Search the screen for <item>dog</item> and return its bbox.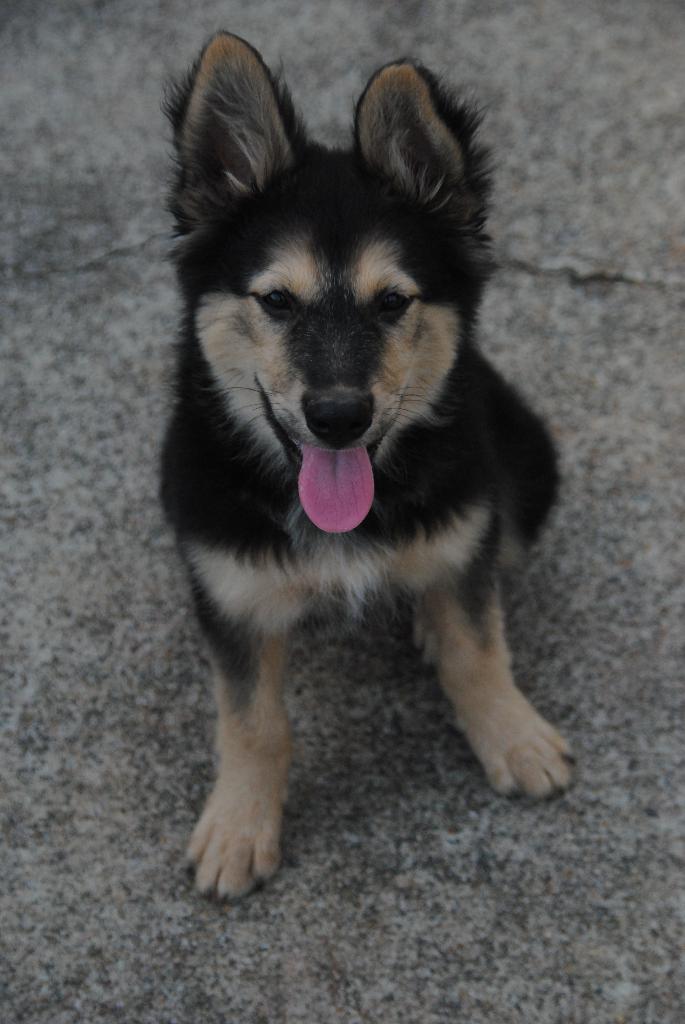
Found: left=161, top=30, right=584, bottom=910.
